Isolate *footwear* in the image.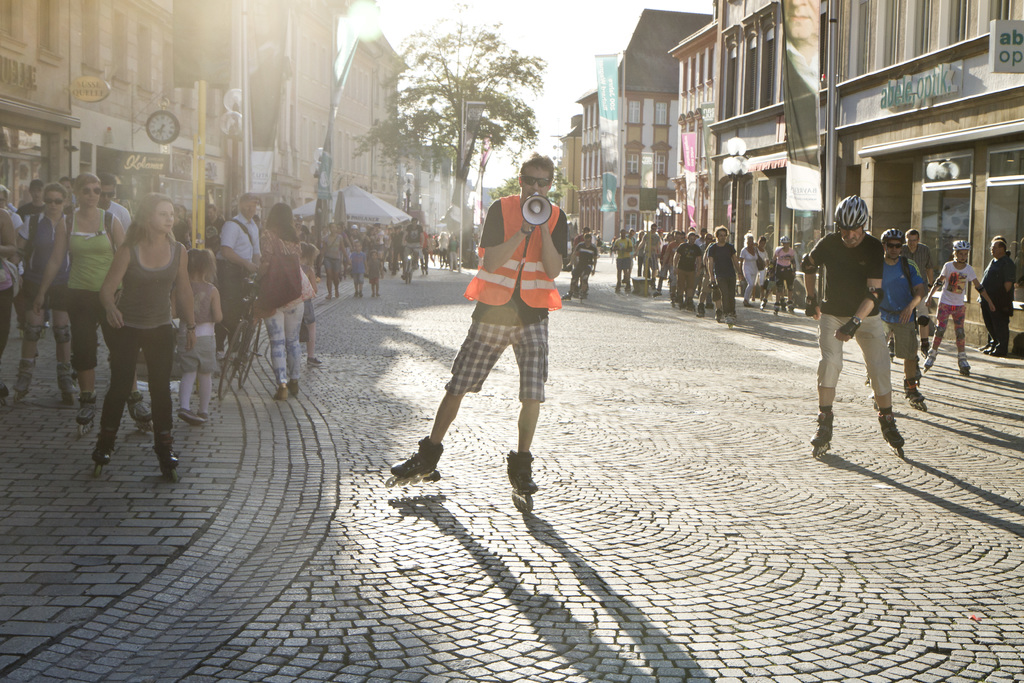
Isolated region: {"left": 904, "top": 387, "right": 923, "bottom": 398}.
